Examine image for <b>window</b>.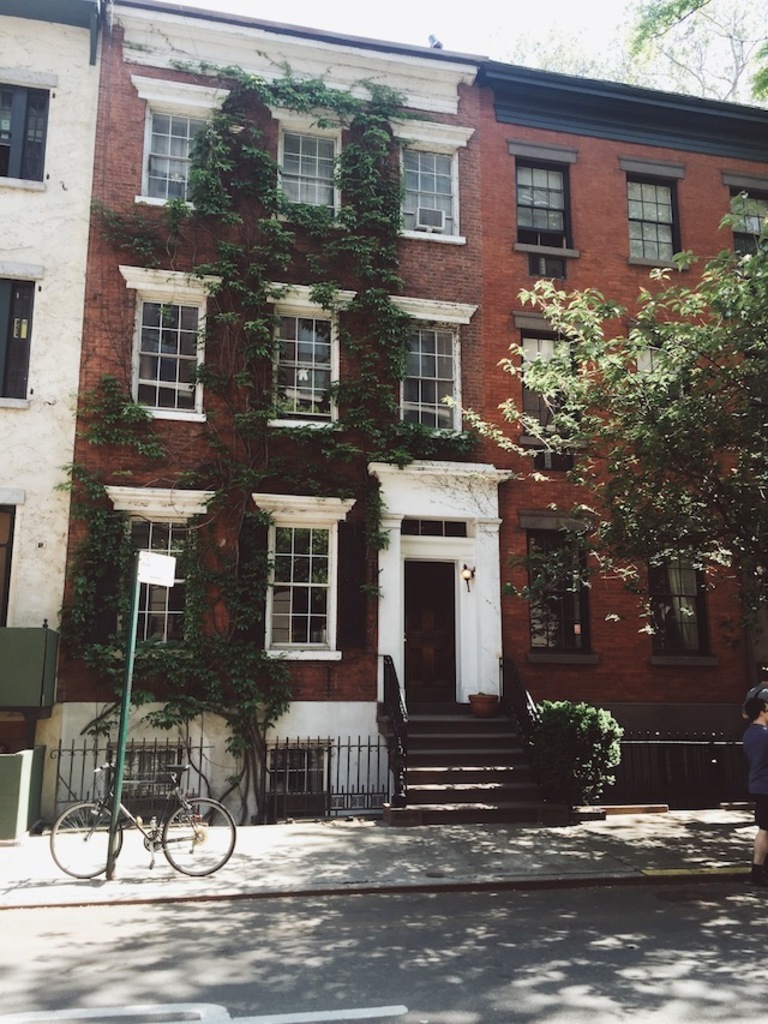
Examination result: bbox=[264, 479, 354, 658].
